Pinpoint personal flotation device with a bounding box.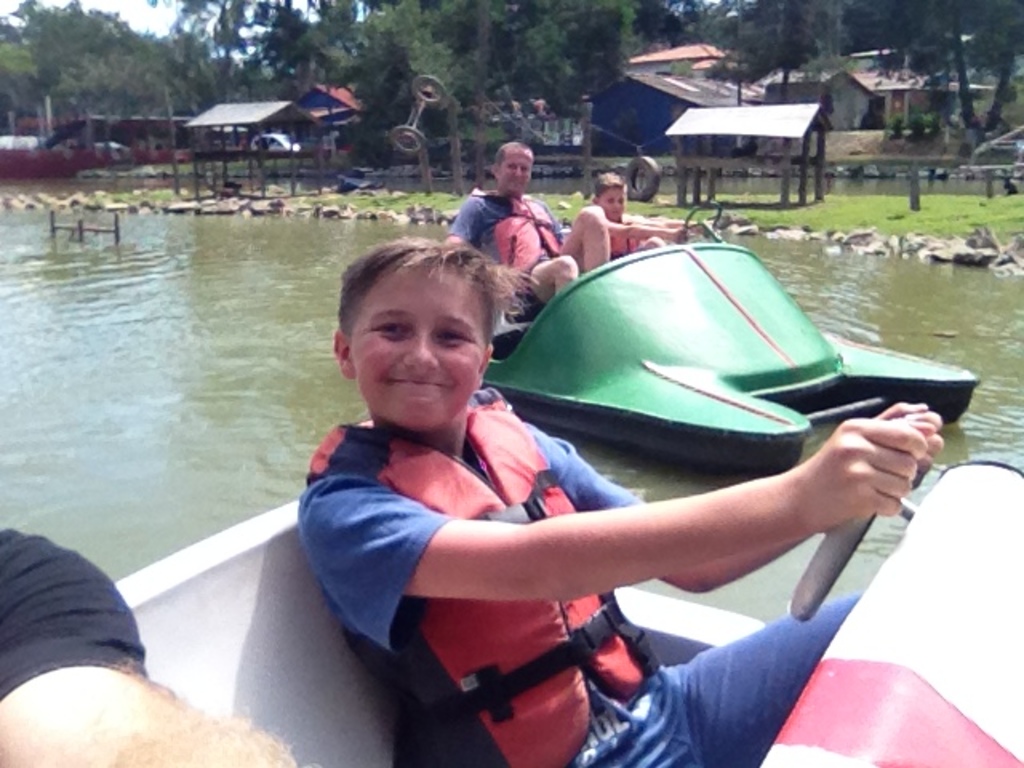
pyautogui.locateOnScreen(299, 427, 662, 766).
